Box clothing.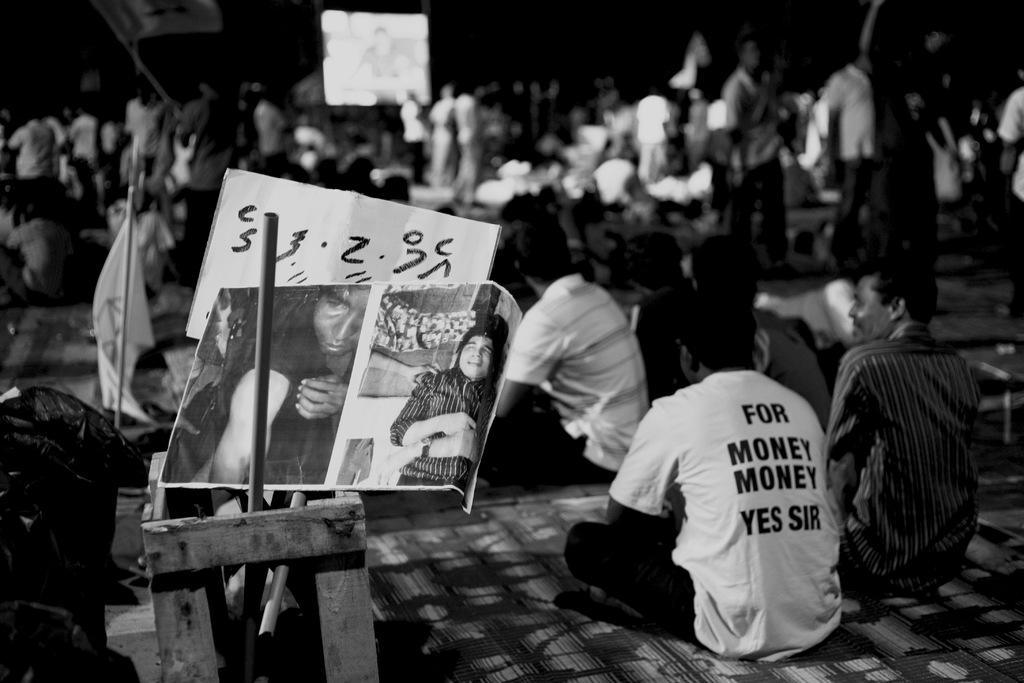
BBox(387, 366, 503, 497).
